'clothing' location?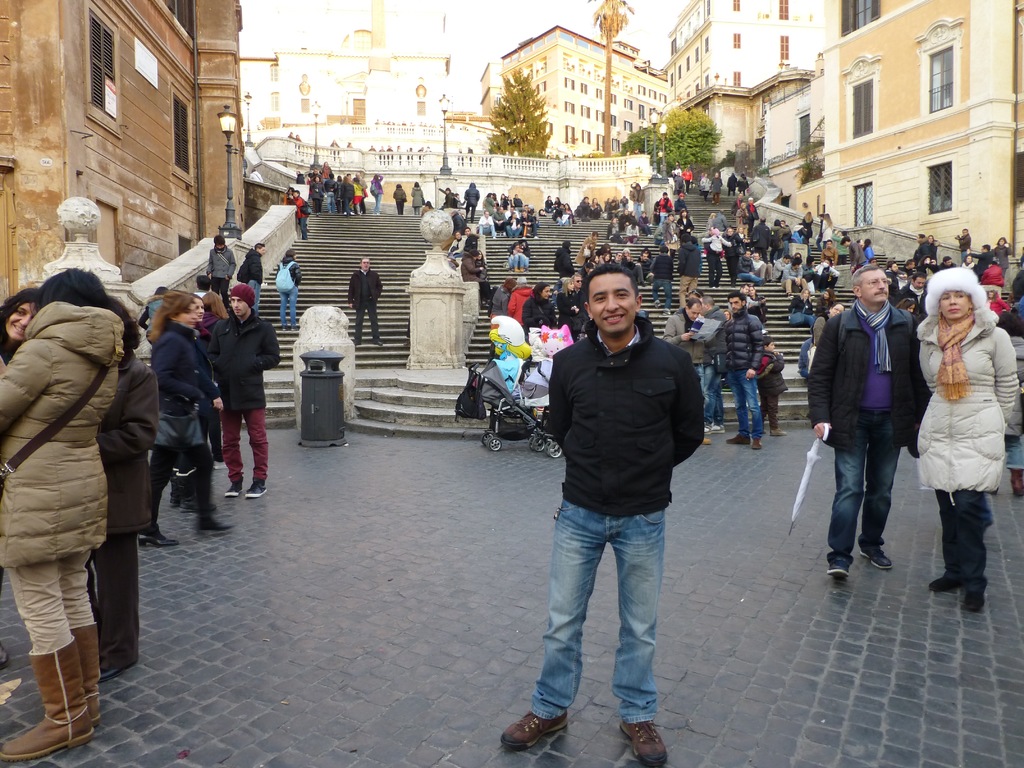
pyautogui.locateOnScreen(484, 199, 497, 213)
